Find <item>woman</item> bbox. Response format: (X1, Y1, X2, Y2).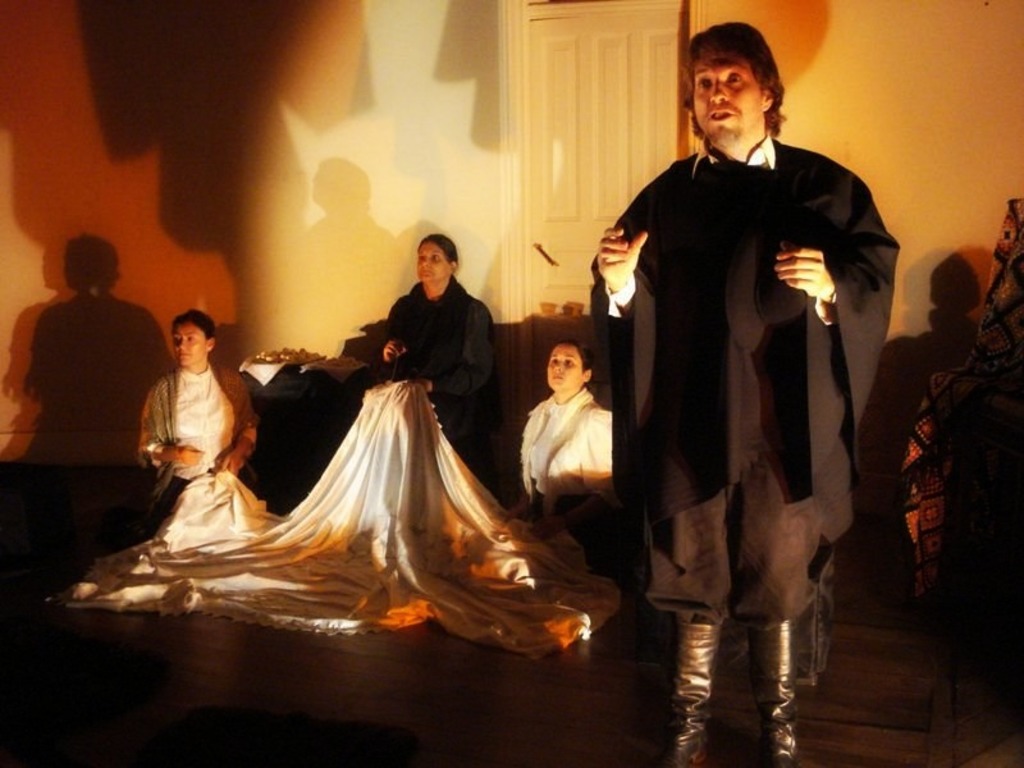
(512, 339, 626, 567).
